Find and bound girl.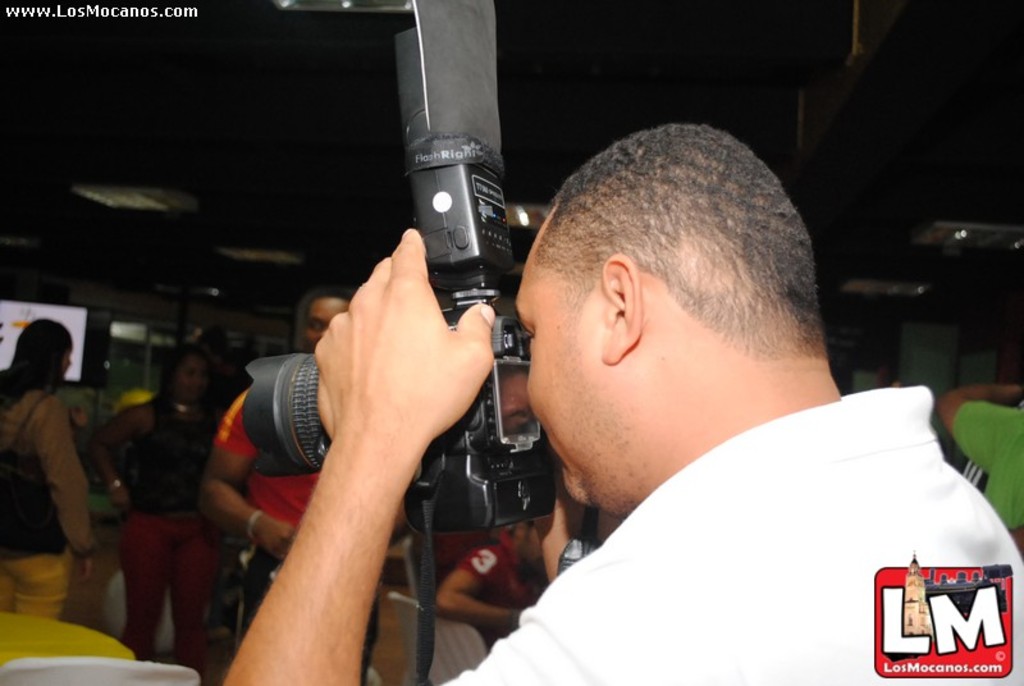
Bound: 76/335/241/685.
